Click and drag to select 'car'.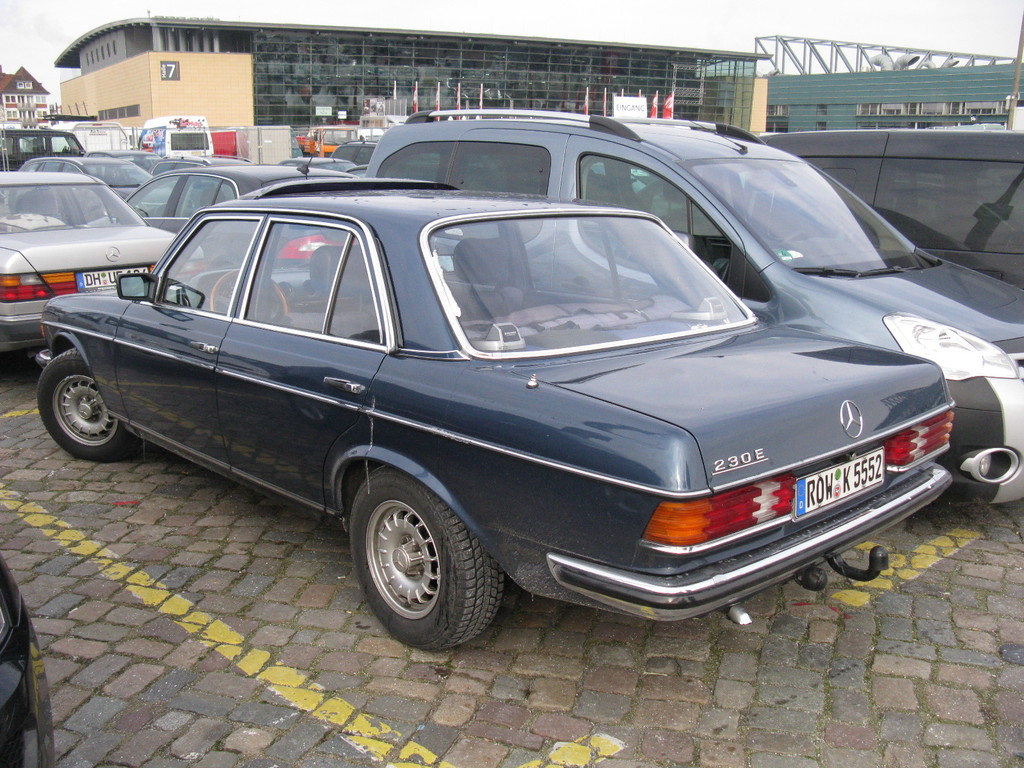
Selection: box=[277, 156, 349, 176].
